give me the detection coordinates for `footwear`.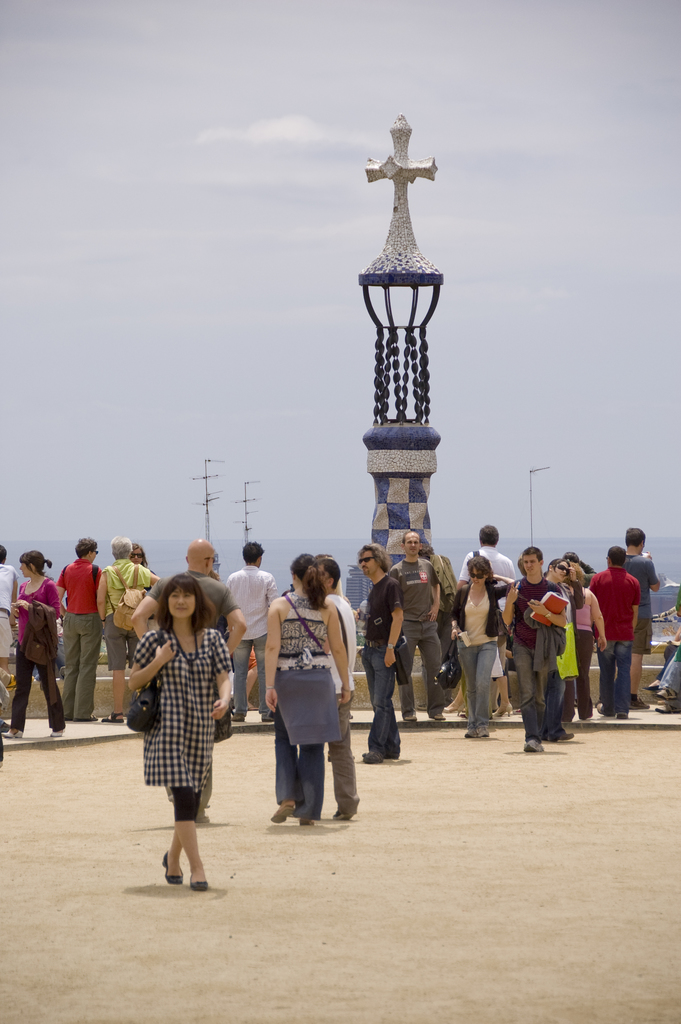
crop(332, 812, 349, 819).
